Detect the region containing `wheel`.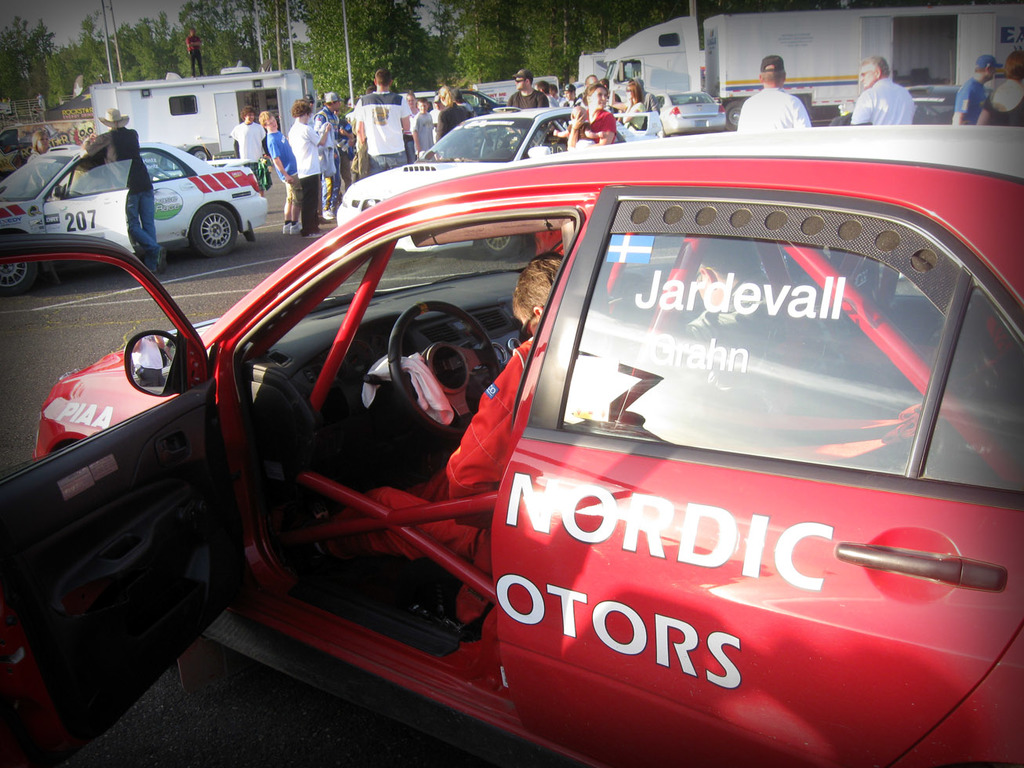
x1=727 y1=100 x2=740 y2=129.
